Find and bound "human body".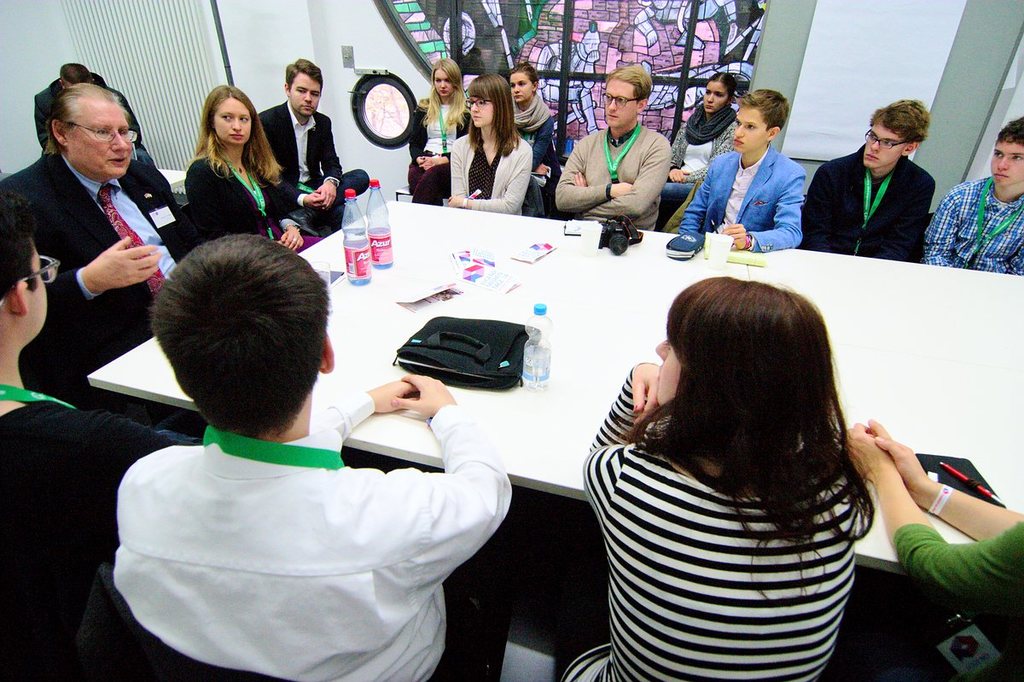
Bound: (36,68,108,152).
